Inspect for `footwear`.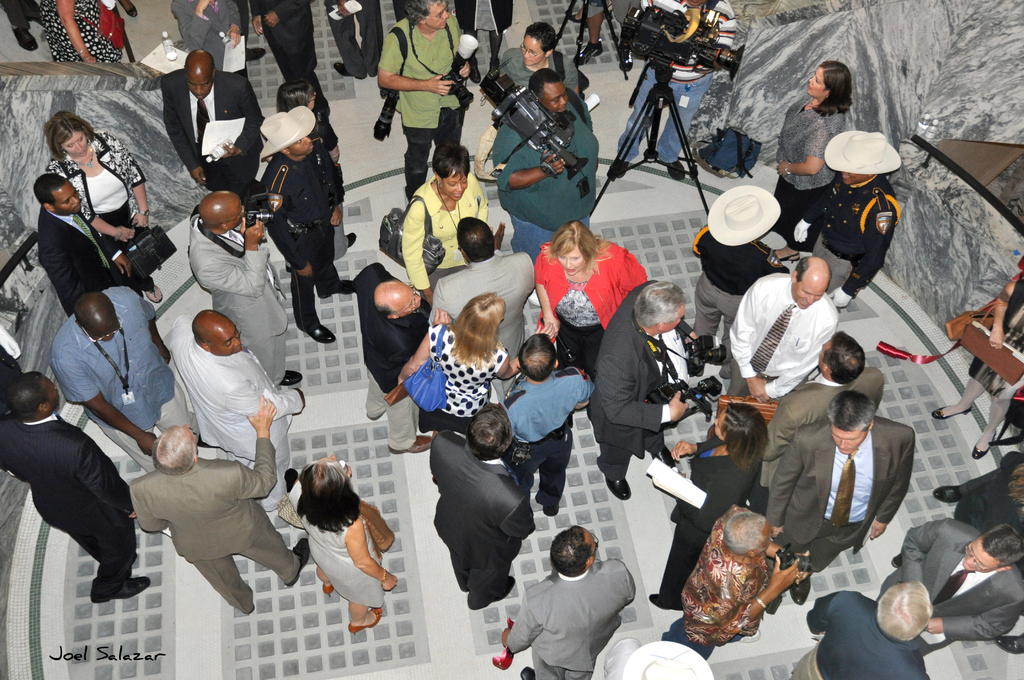
Inspection: [x1=392, y1=433, x2=433, y2=453].
